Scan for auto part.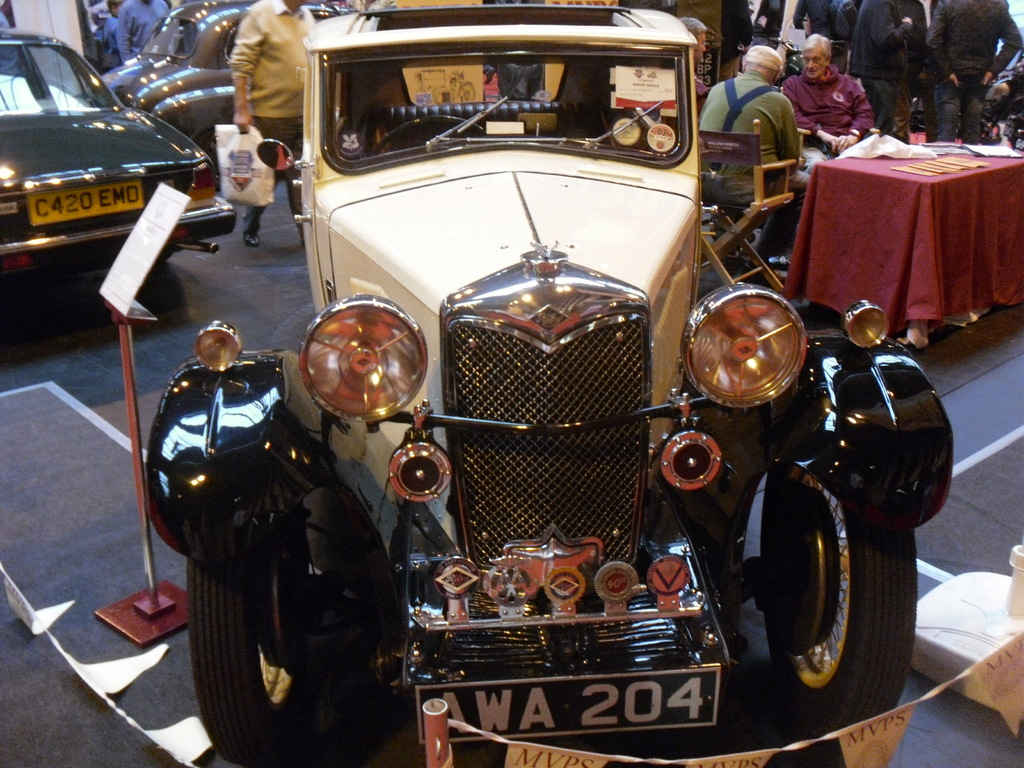
Scan result: Rect(178, 545, 355, 767).
